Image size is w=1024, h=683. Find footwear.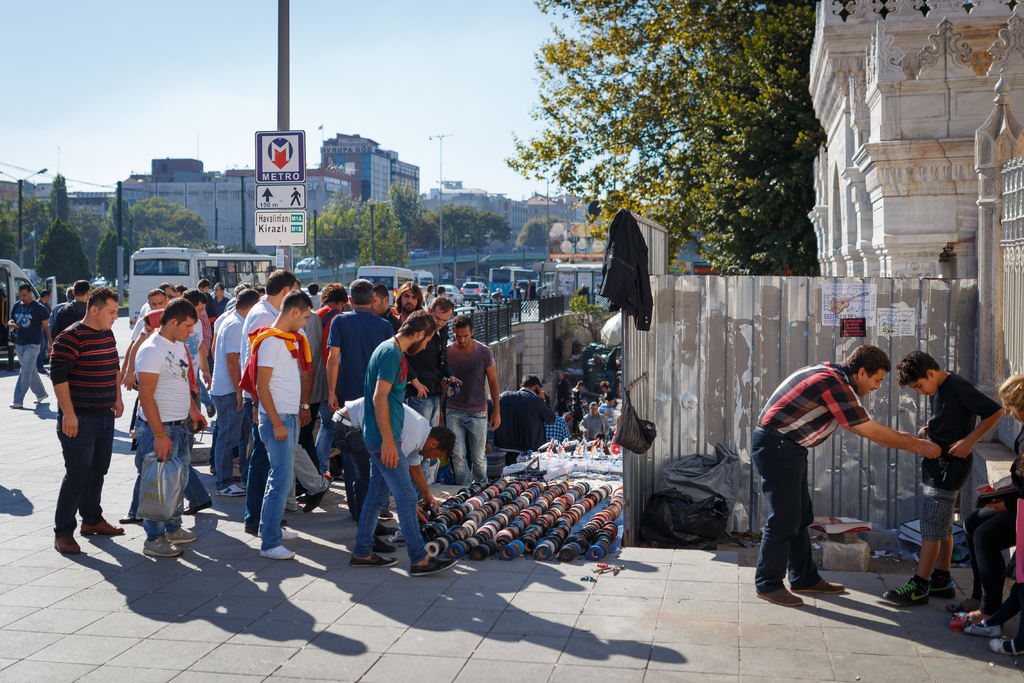
region(375, 522, 404, 541).
